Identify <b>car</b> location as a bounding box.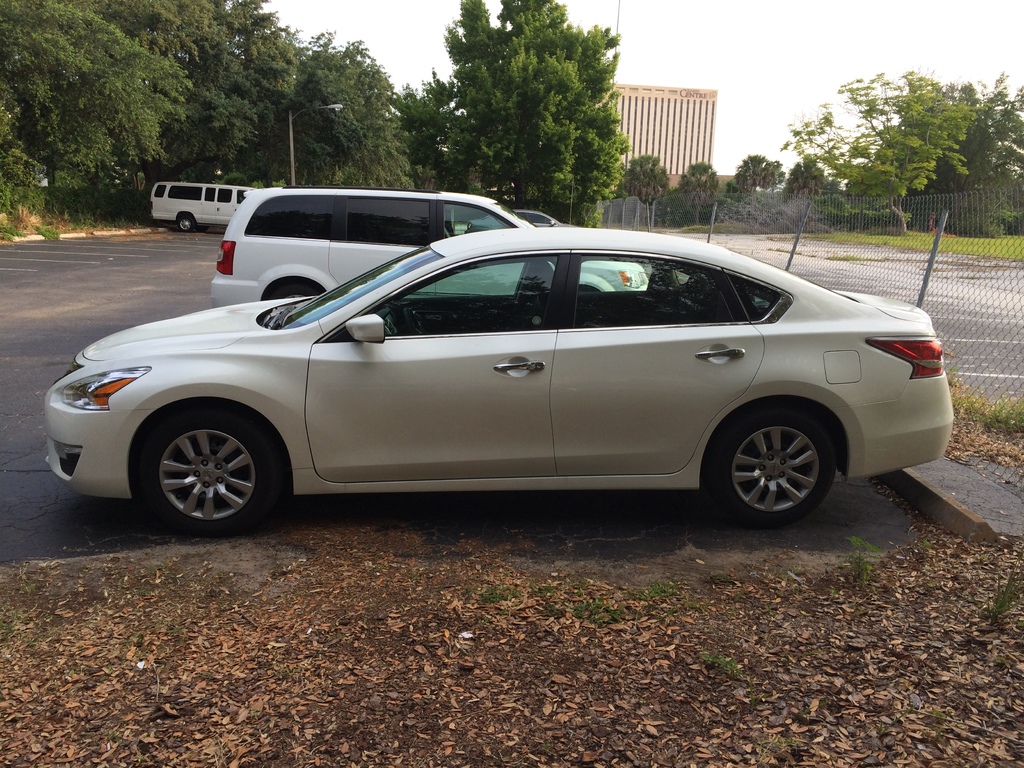
rect(209, 184, 651, 294).
